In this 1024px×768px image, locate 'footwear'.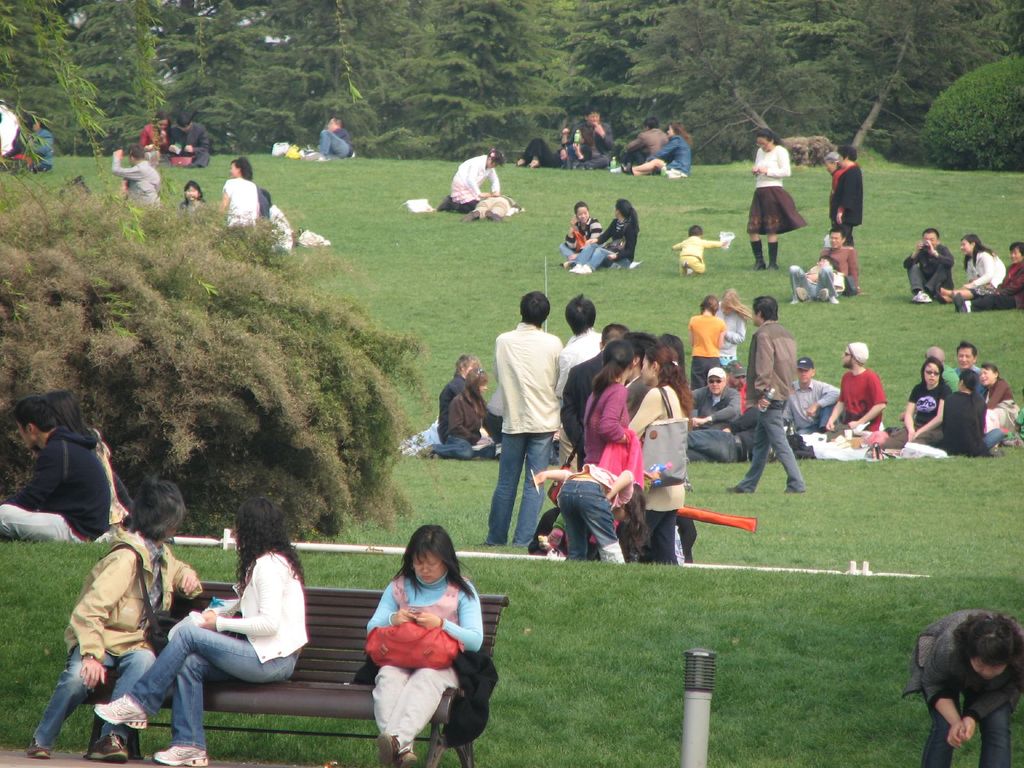
Bounding box: box(600, 537, 630, 567).
